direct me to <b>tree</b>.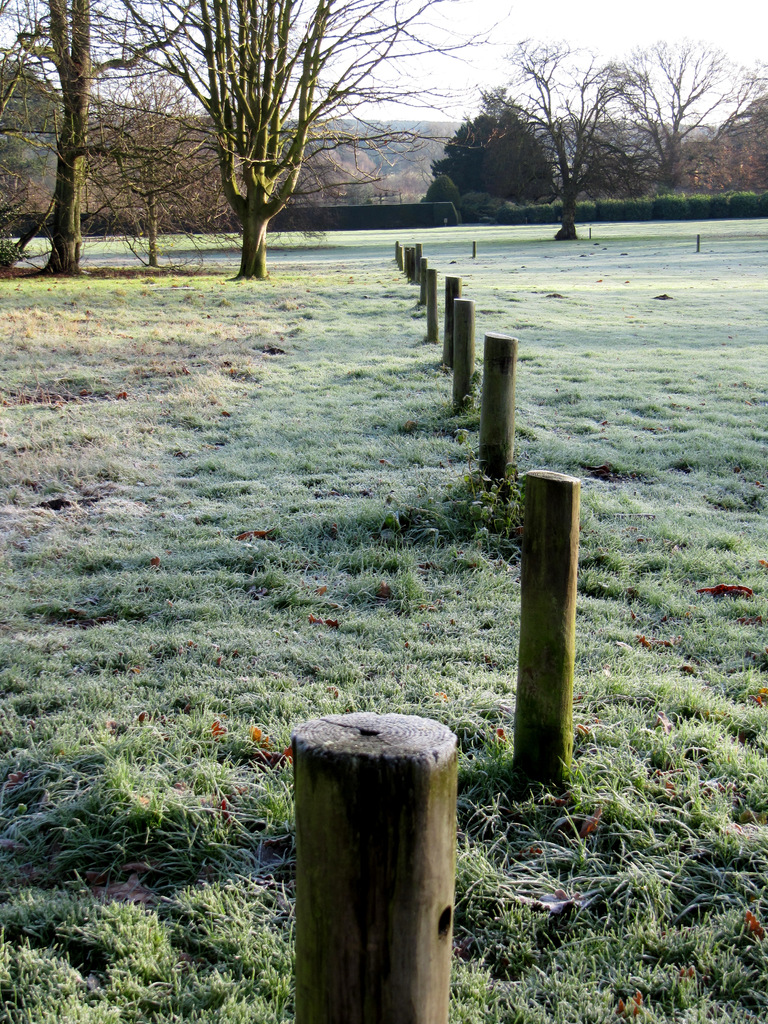
Direction: {"left": 0, "top": 0, "right": 190, "bottom": 279}.
